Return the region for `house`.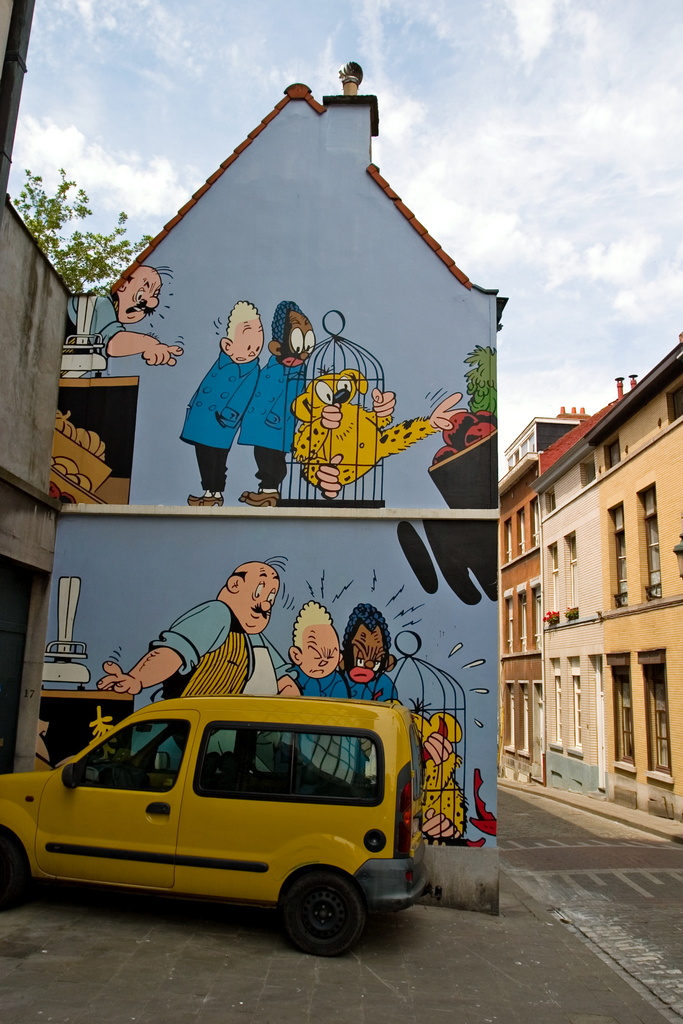
bbox(0, 0, 79, 776).
